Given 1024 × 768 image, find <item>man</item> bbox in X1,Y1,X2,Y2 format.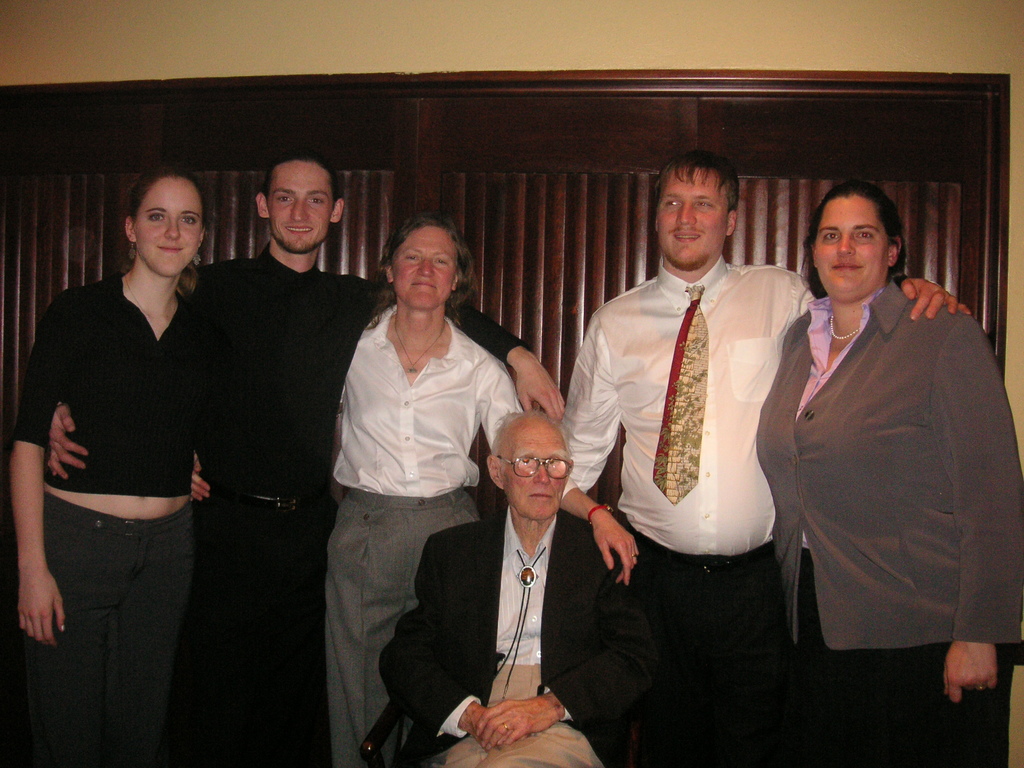
50,140,566,767.
